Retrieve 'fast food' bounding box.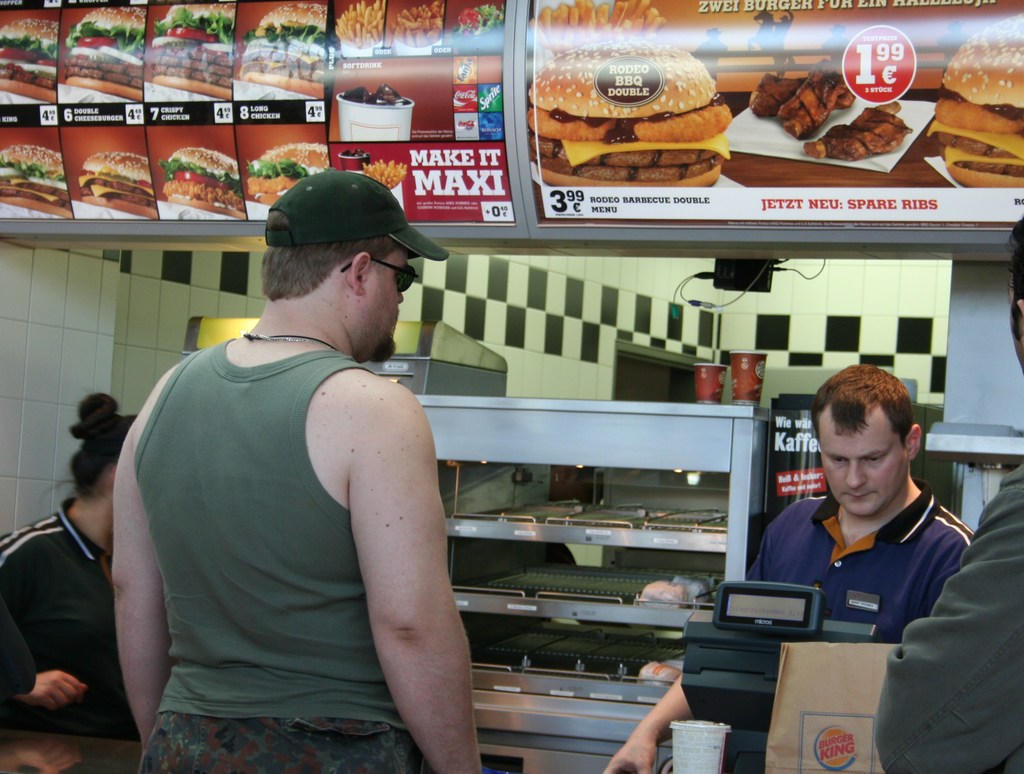
Bounding box: (x1=0, y1=140, x2=72, y2=214).
